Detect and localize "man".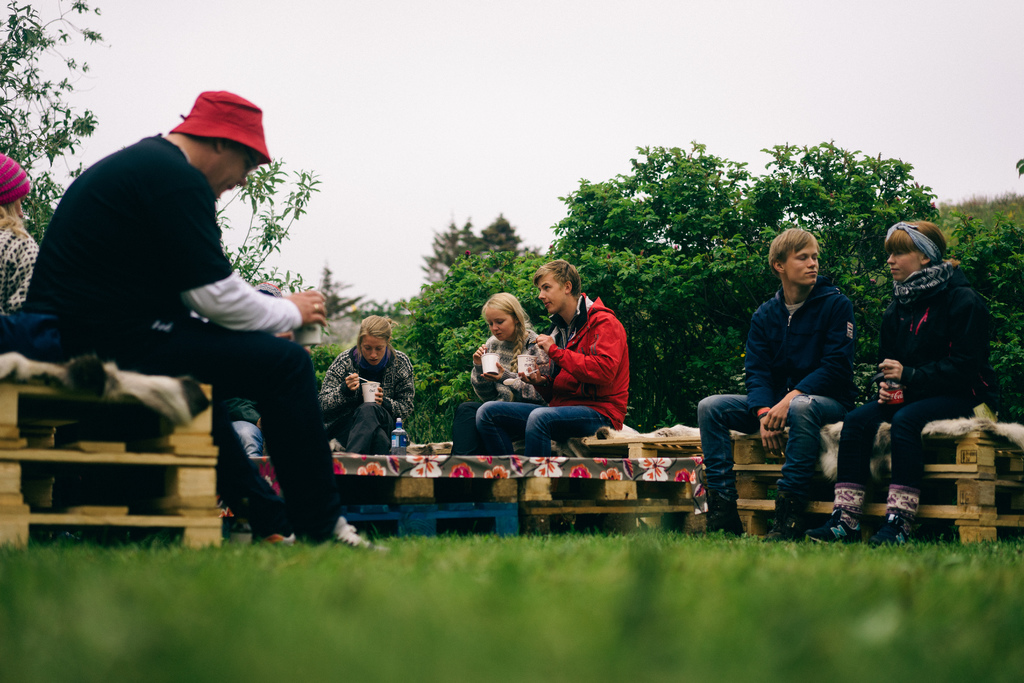
Localized at Rect(56, 104, 340, 544).
